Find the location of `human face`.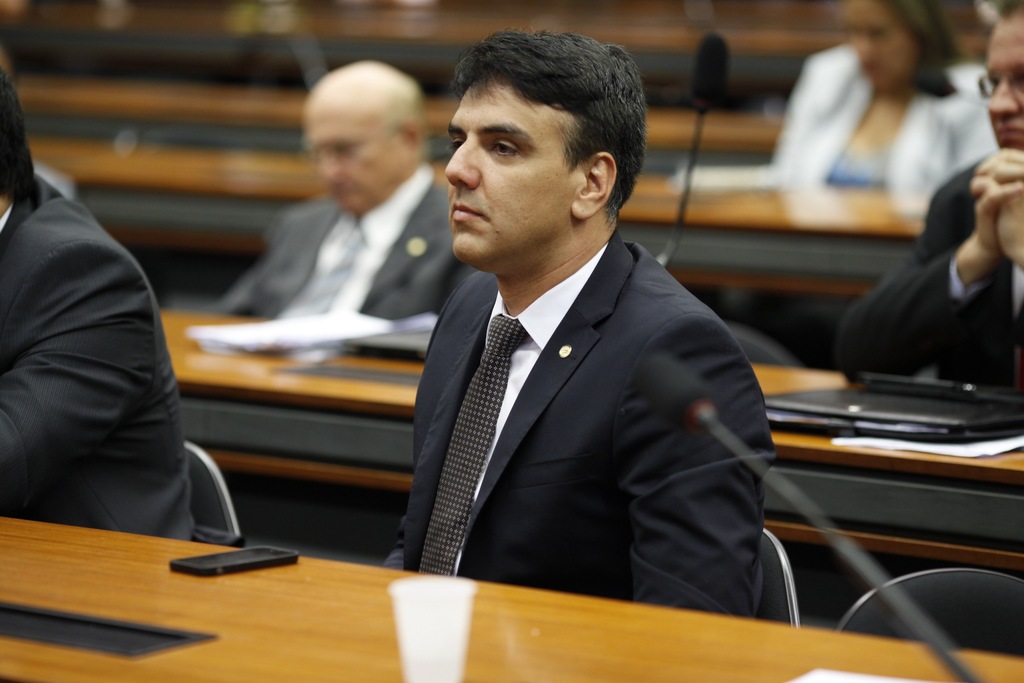
Location: region(983, 17, 1023, 155).
